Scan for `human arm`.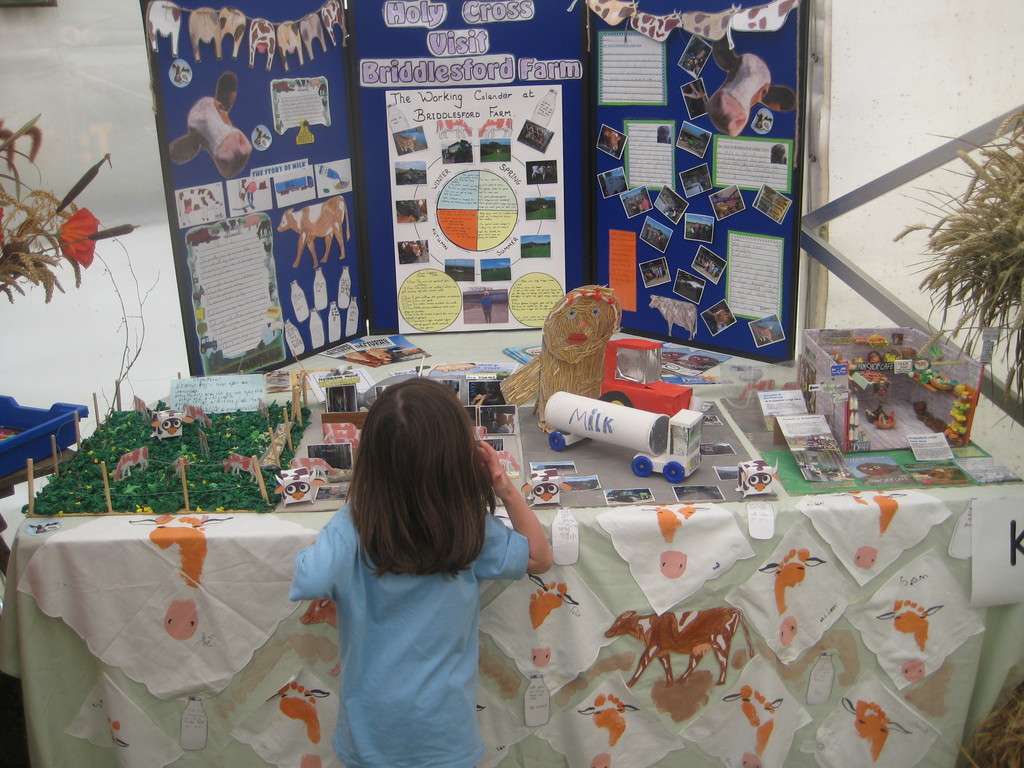
Scan result: region(283, 511, 341, 600).
